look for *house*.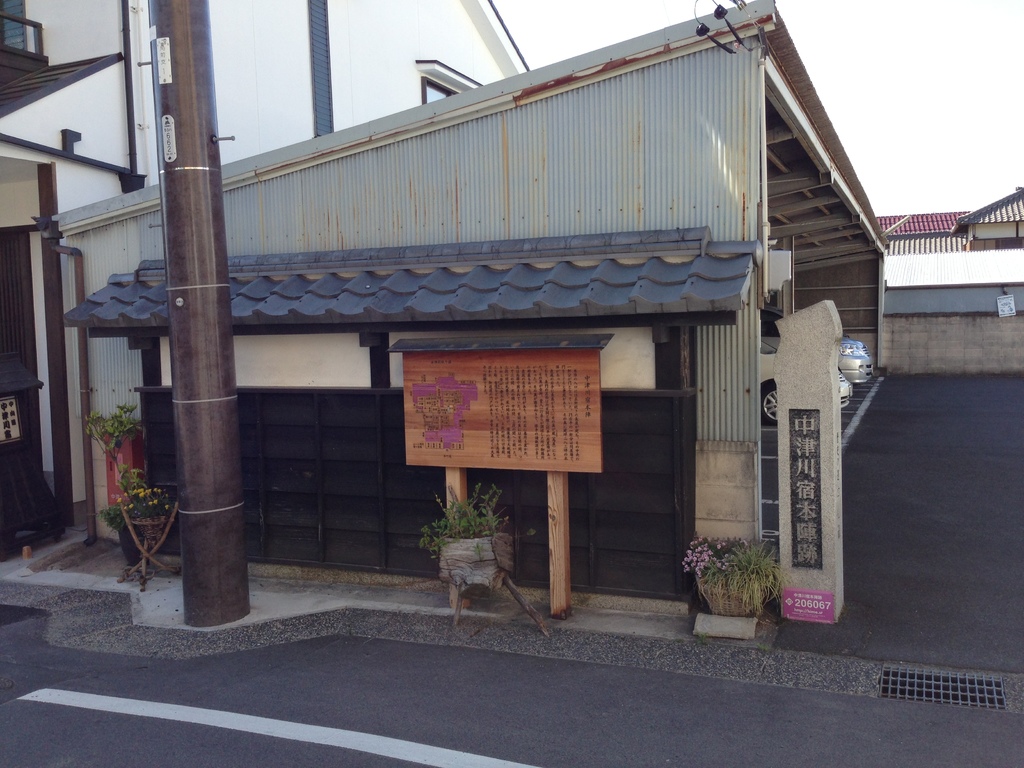
Found: box(0, 0, 534, 580).
